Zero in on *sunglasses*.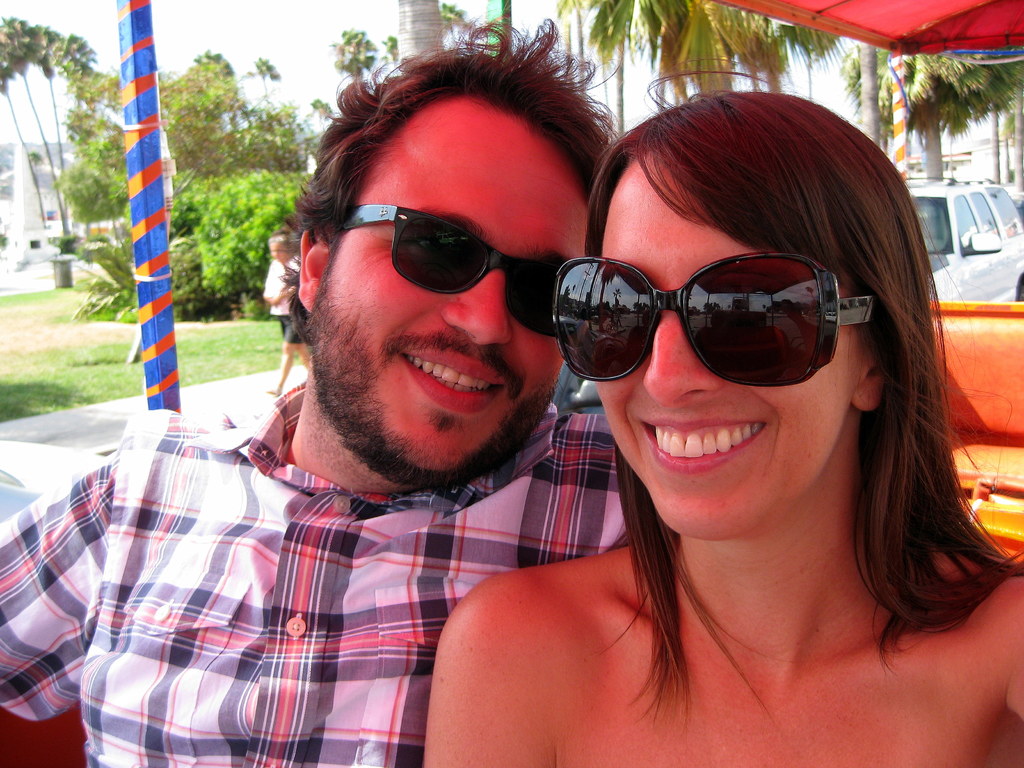
Zeroed in: bbox(326, 201, 573, 340).
